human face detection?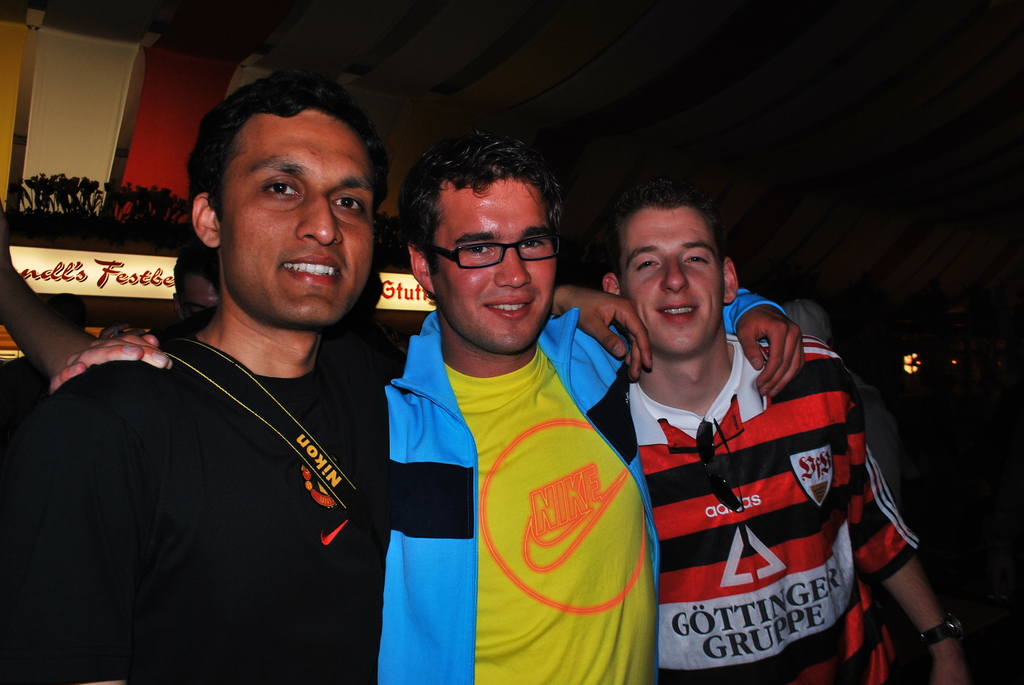
[433, 178, 557, 353]
